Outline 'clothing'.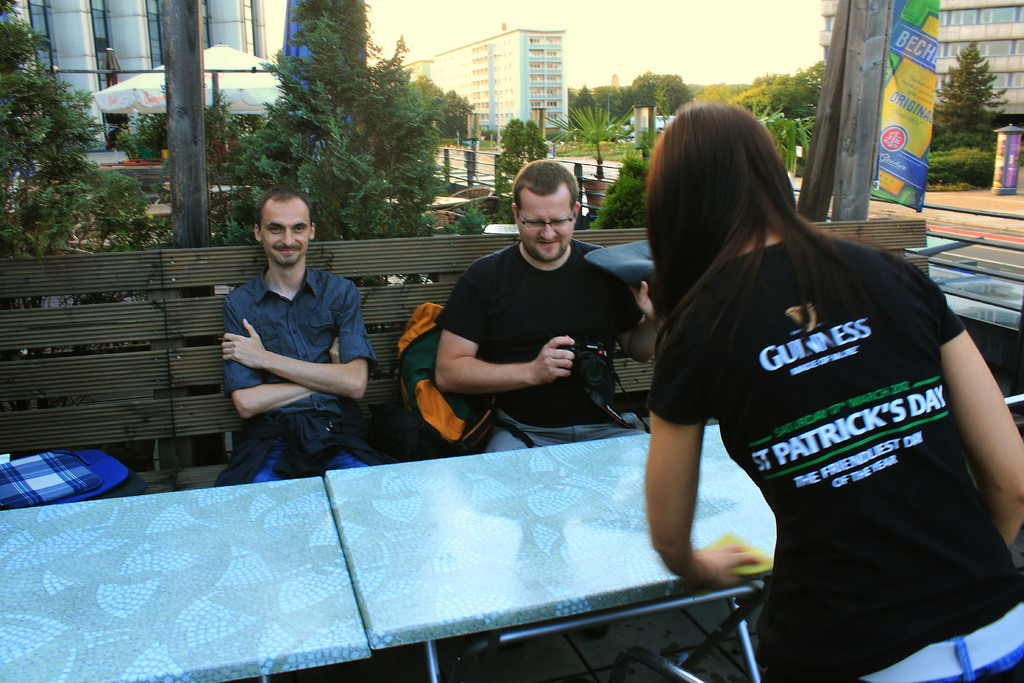
Outline: 222 258 378 478.
